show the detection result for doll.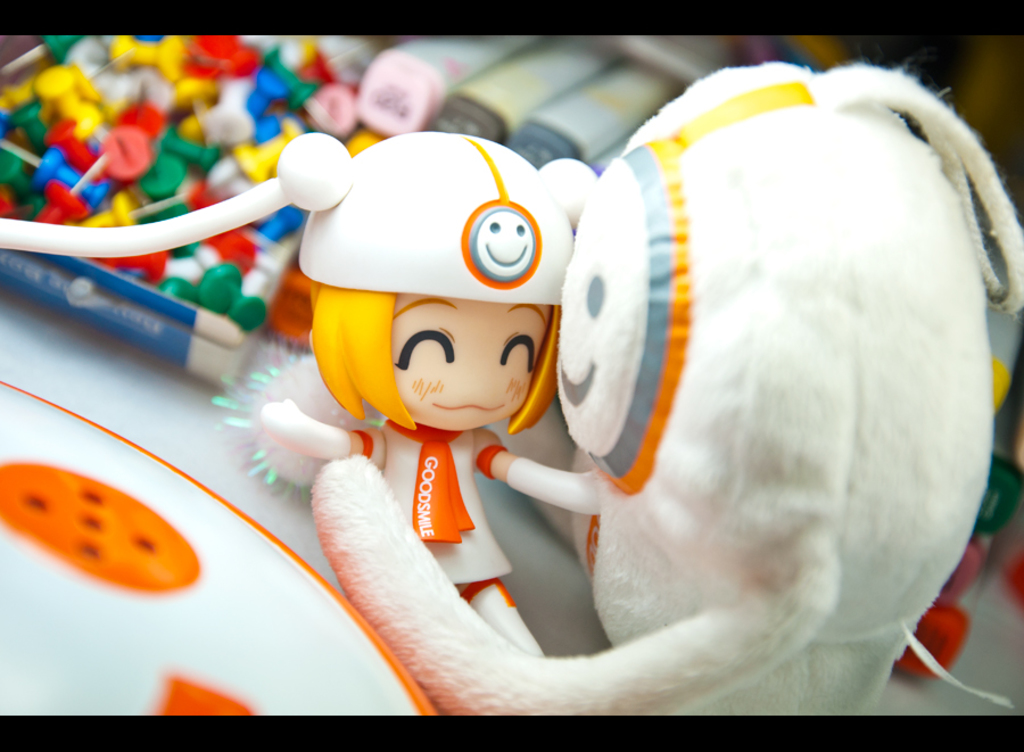
locate(253, 109, 628, 663).
